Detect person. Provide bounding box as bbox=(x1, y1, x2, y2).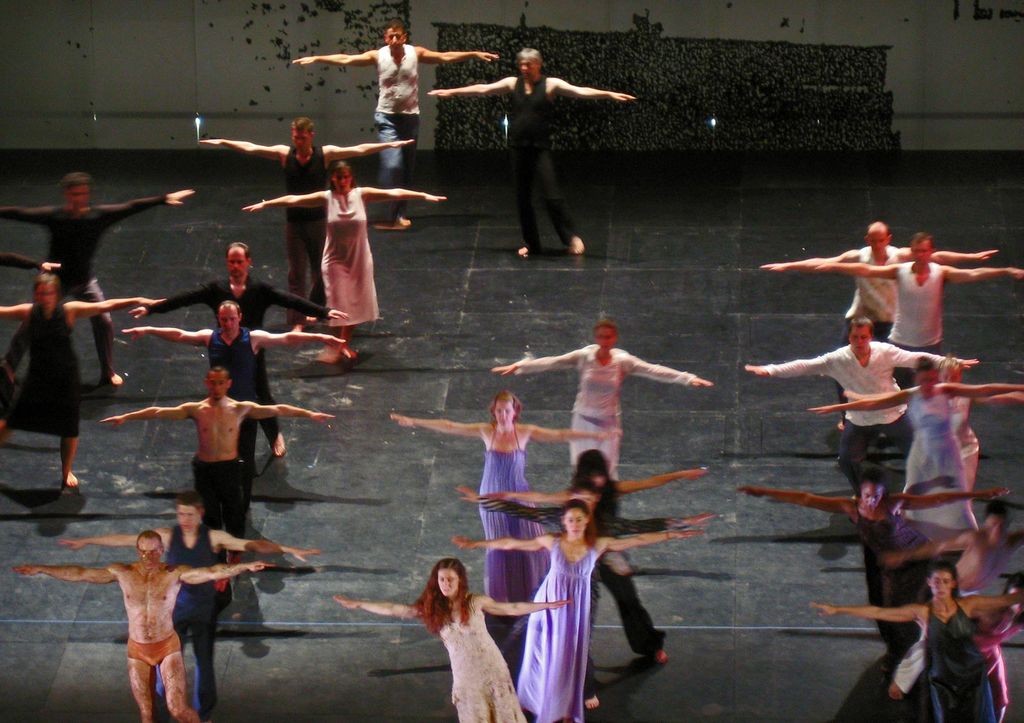
bbox=(451, 491, 688, 722).
